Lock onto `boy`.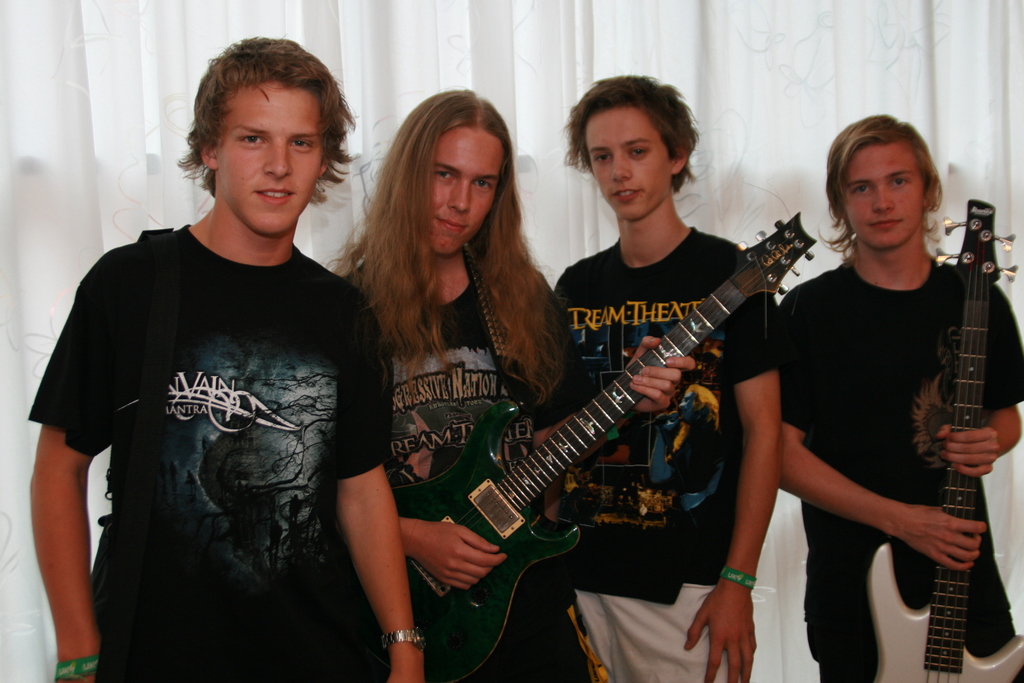
Locked: box(330, 86, 605, 680).
